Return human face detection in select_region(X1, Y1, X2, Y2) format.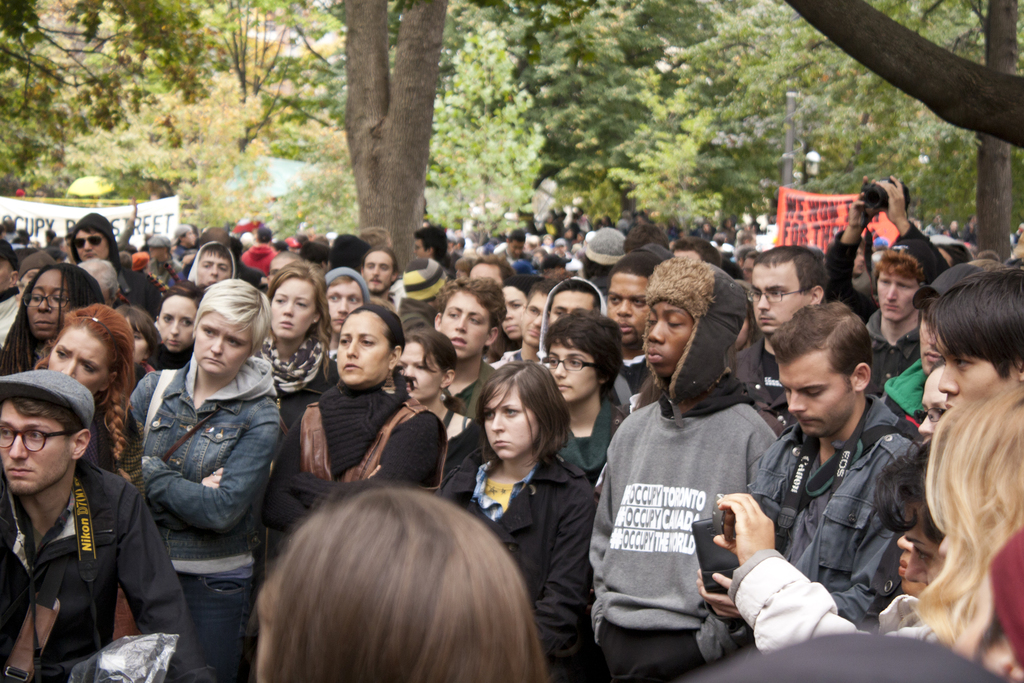
select_region(268, 274, 316, 338).
